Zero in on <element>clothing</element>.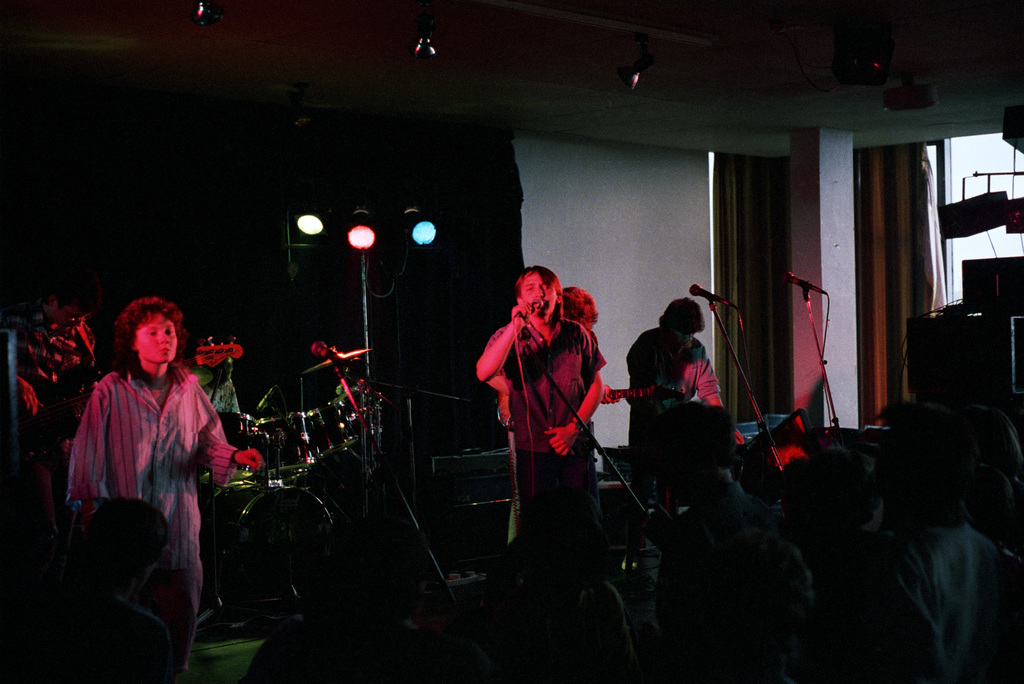
Zeroed in: box(652, 476, 772, 652).
